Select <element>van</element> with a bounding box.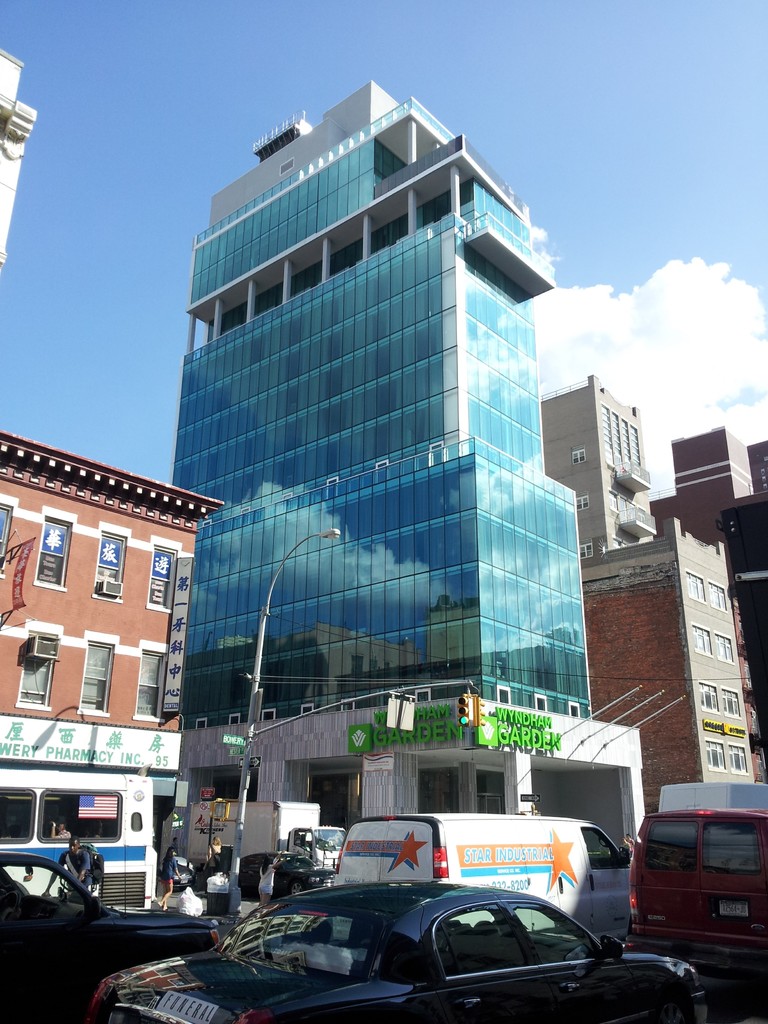
x1=188, y1=797, x2=348, y2=862.
